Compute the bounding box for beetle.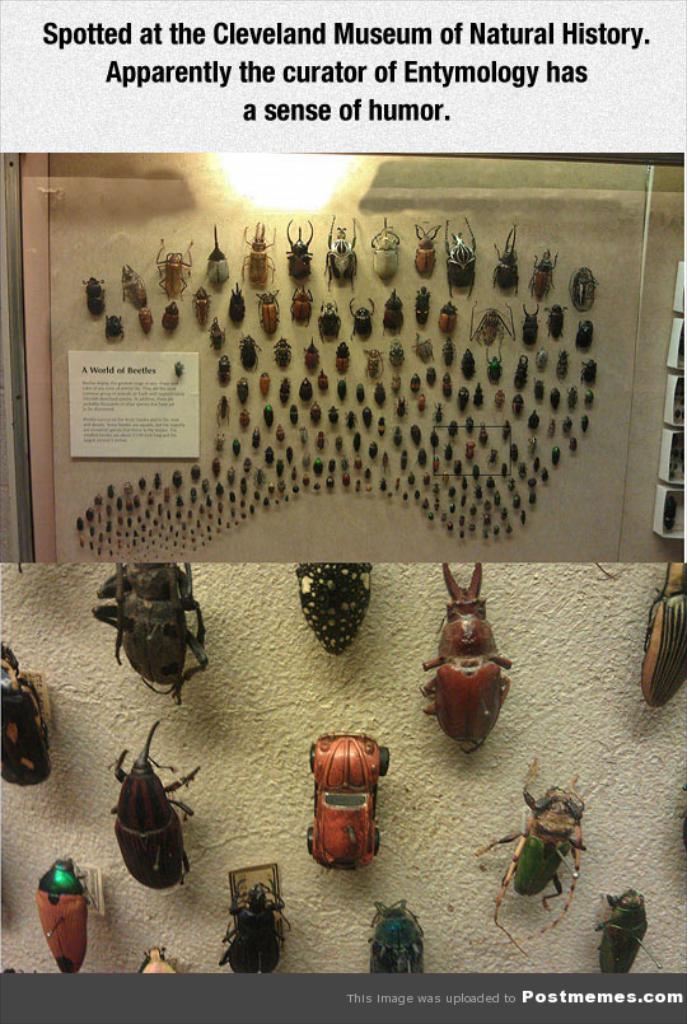
bbox(219, 874, 288, 977).
